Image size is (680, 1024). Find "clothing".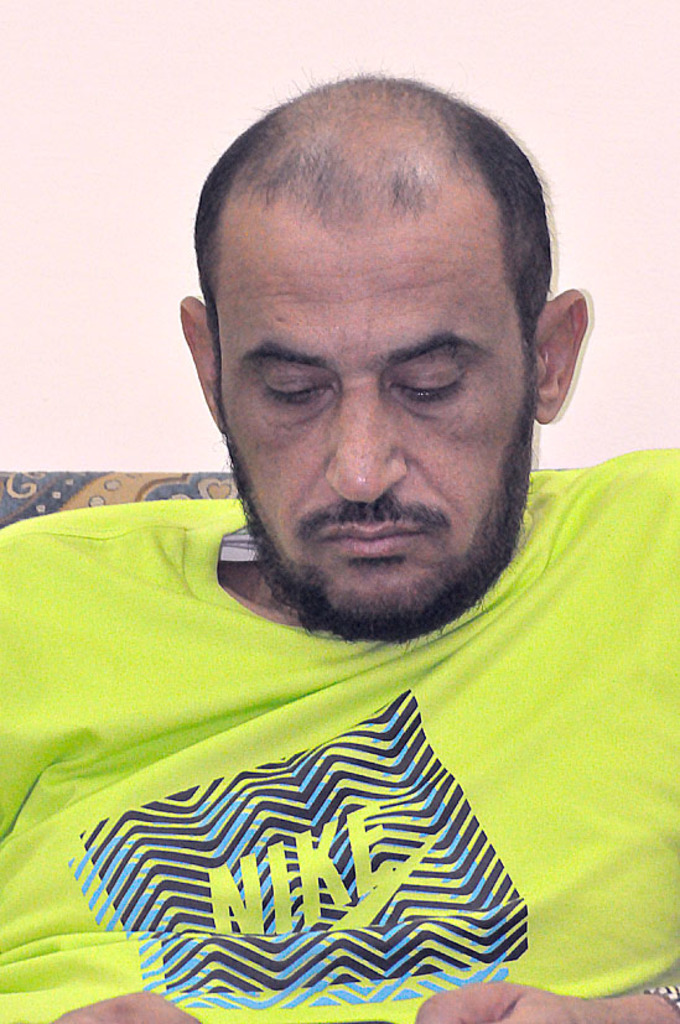
48:358:634:1003.
